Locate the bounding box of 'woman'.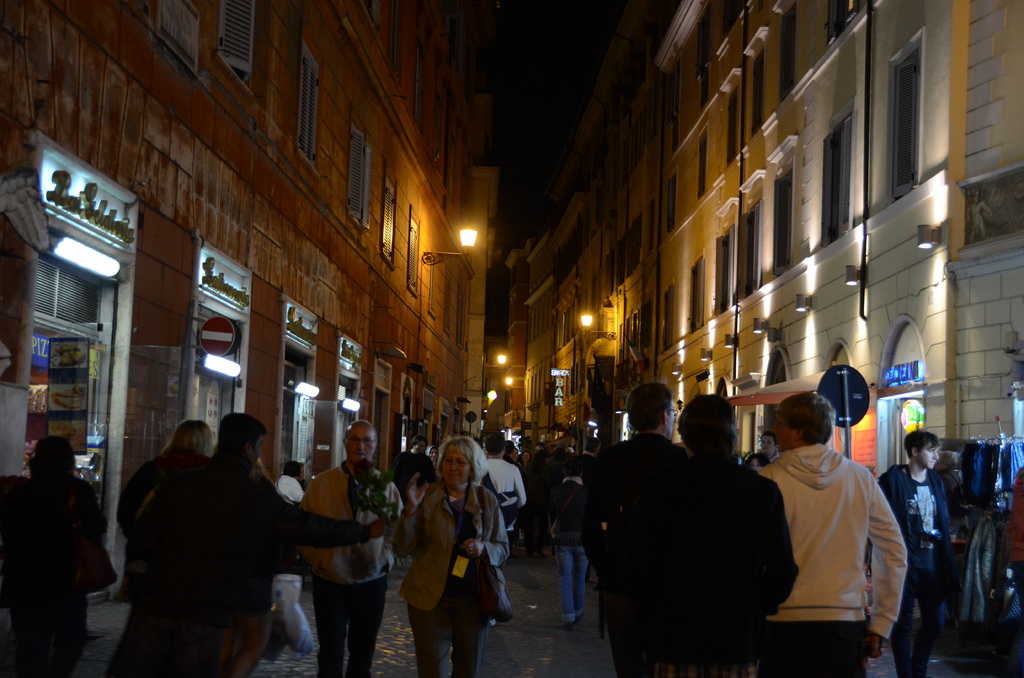
Bounding box: left=388, top=440, right=493, bottom=666.
